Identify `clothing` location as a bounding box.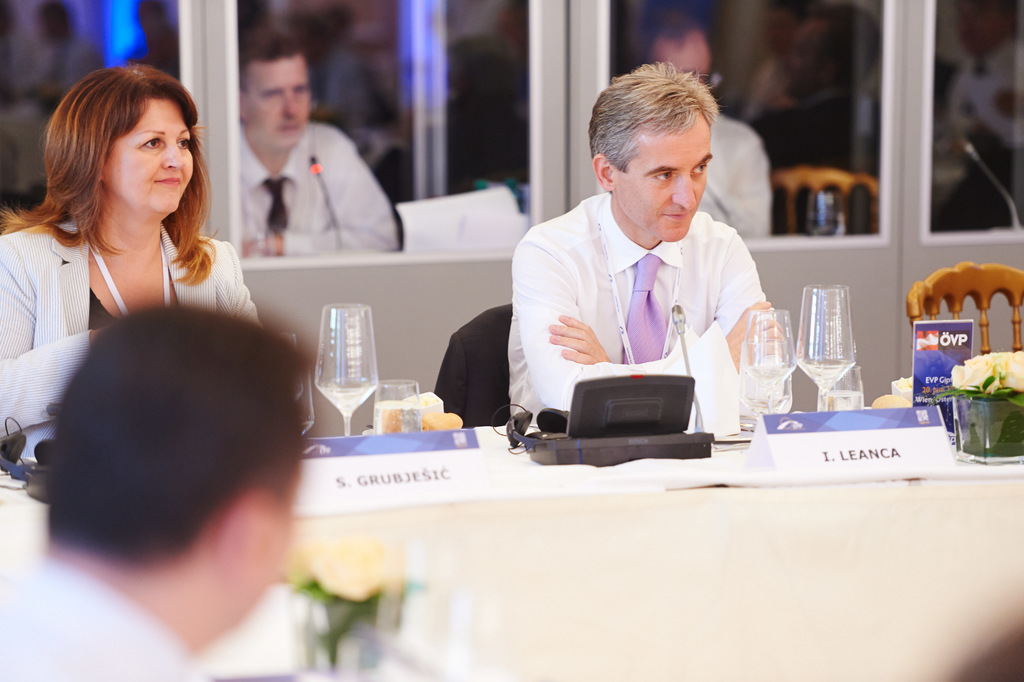
(0, 217, 271, 453).
